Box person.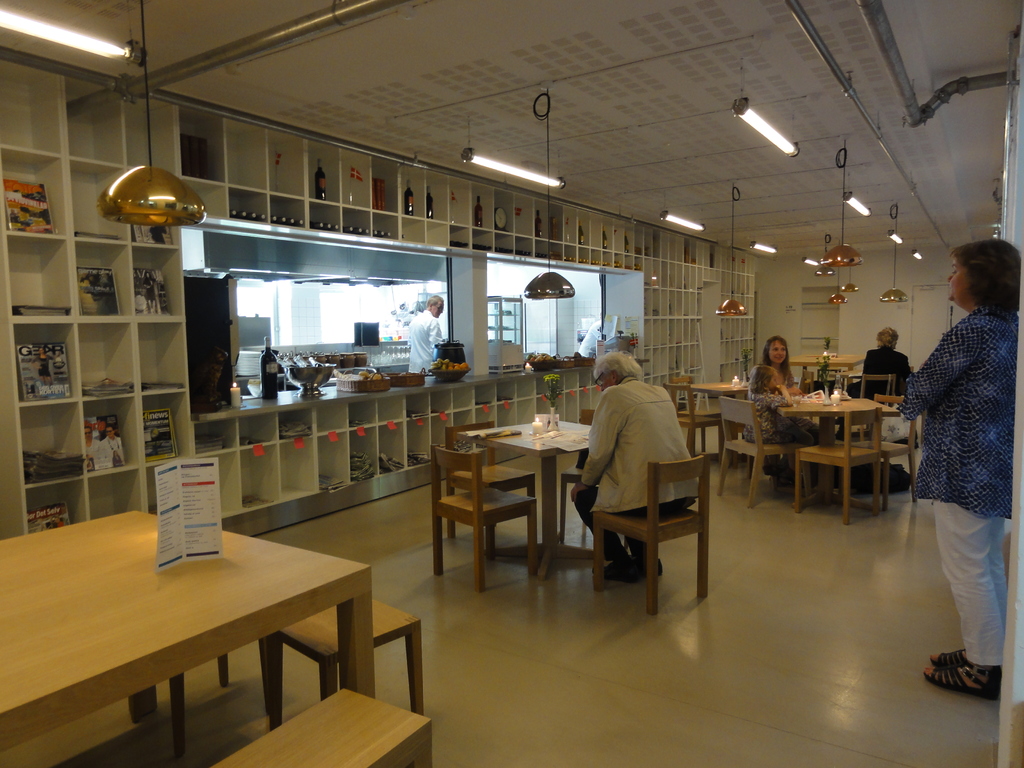
[x1=749, y1=337, x2=808, y2=402].
